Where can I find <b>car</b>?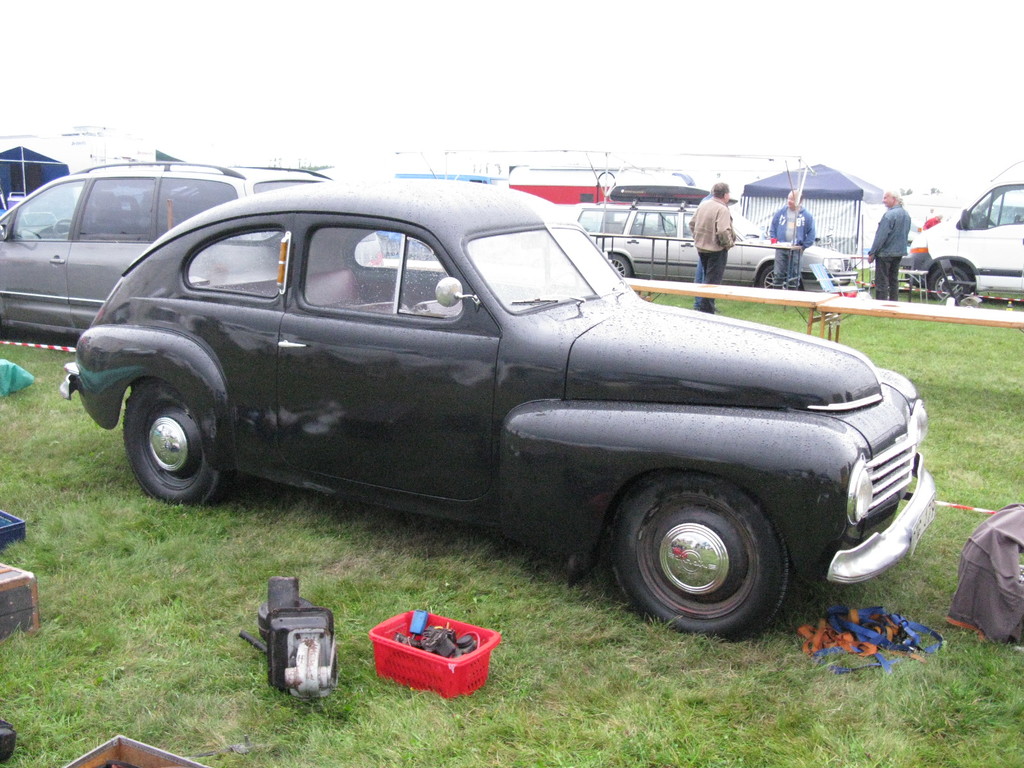
You can find it at [90, 195, 927, 643].
